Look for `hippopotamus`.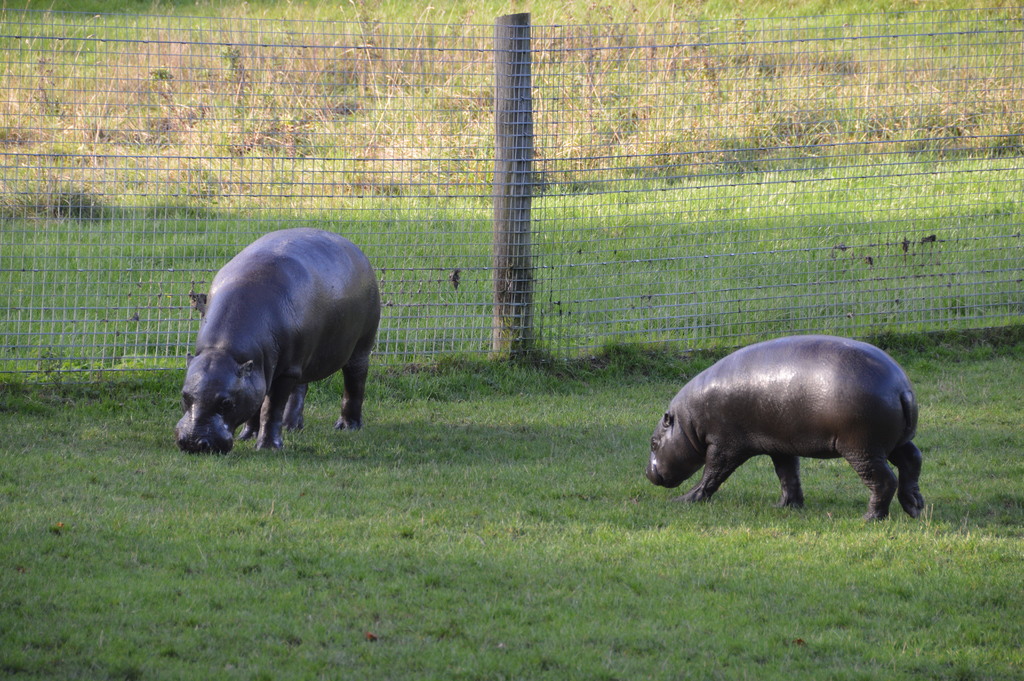
Found: BBox(174, 227, 383, 454).
